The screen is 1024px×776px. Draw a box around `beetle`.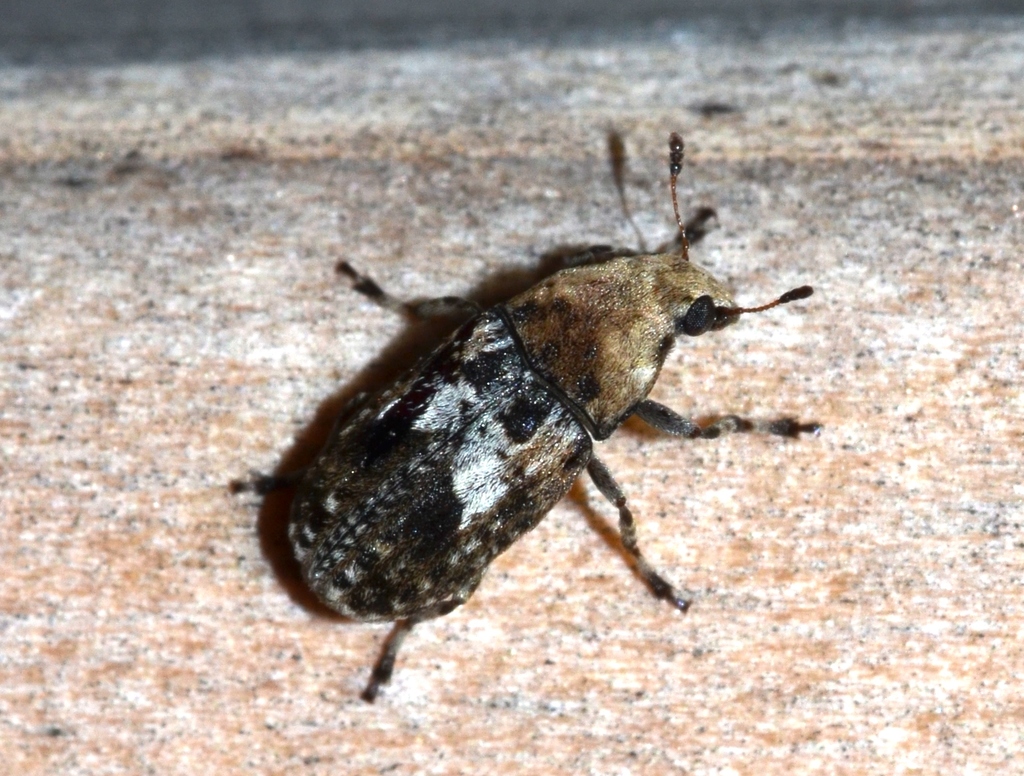
246/127/819/688.
